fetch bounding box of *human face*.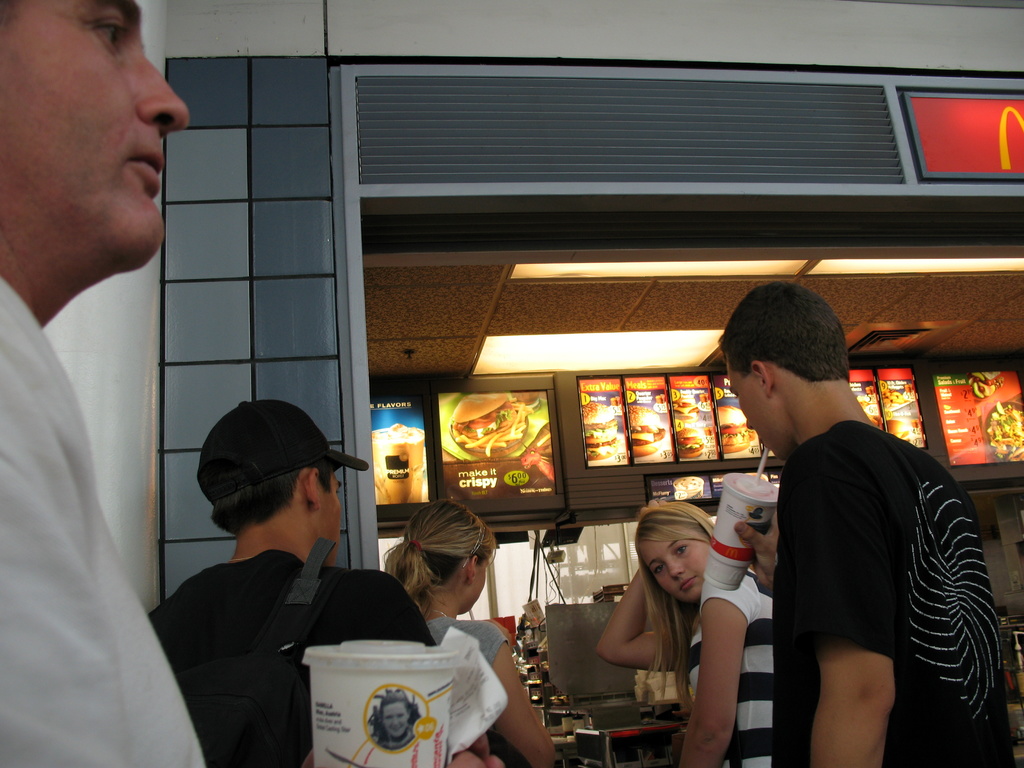
Bbox: [left=385, top=706, right=410, bottom=735].
